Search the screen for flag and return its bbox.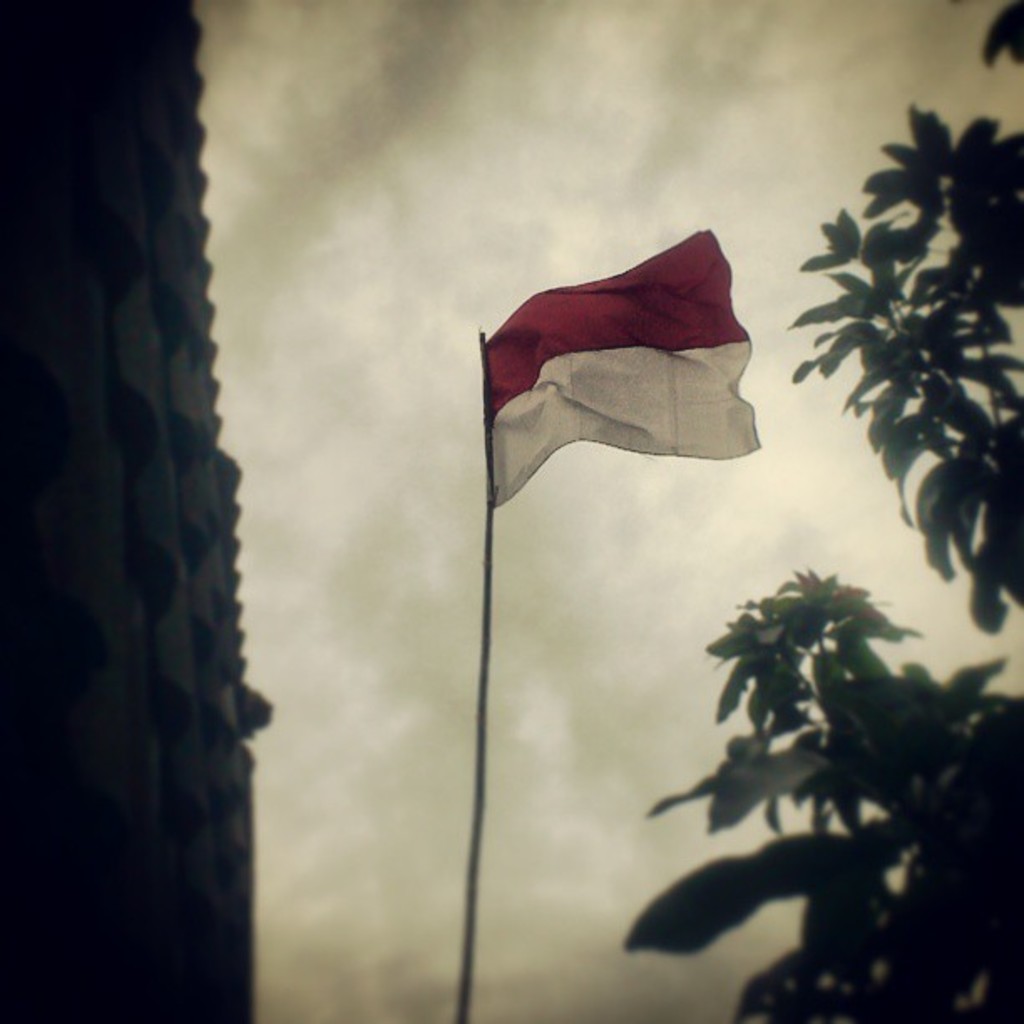
Found: select_region(484, 224, 766, 505).
